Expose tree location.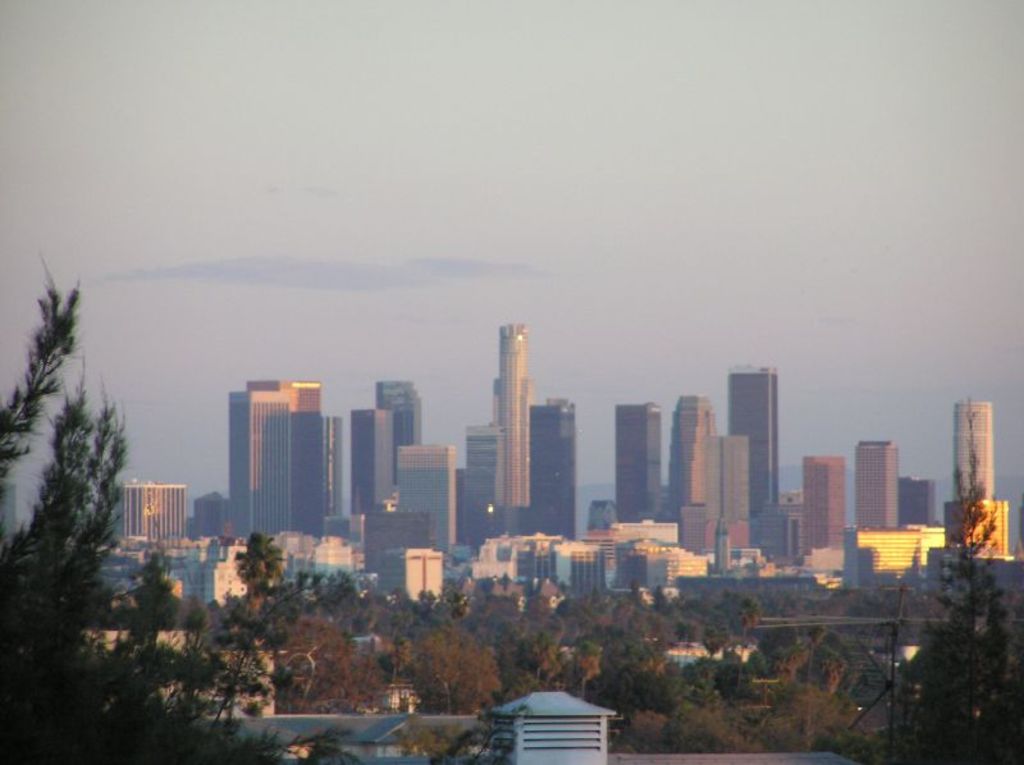
Exposed at {"left": 0, "top": 251, "right": 361, "bottom": 764}.
